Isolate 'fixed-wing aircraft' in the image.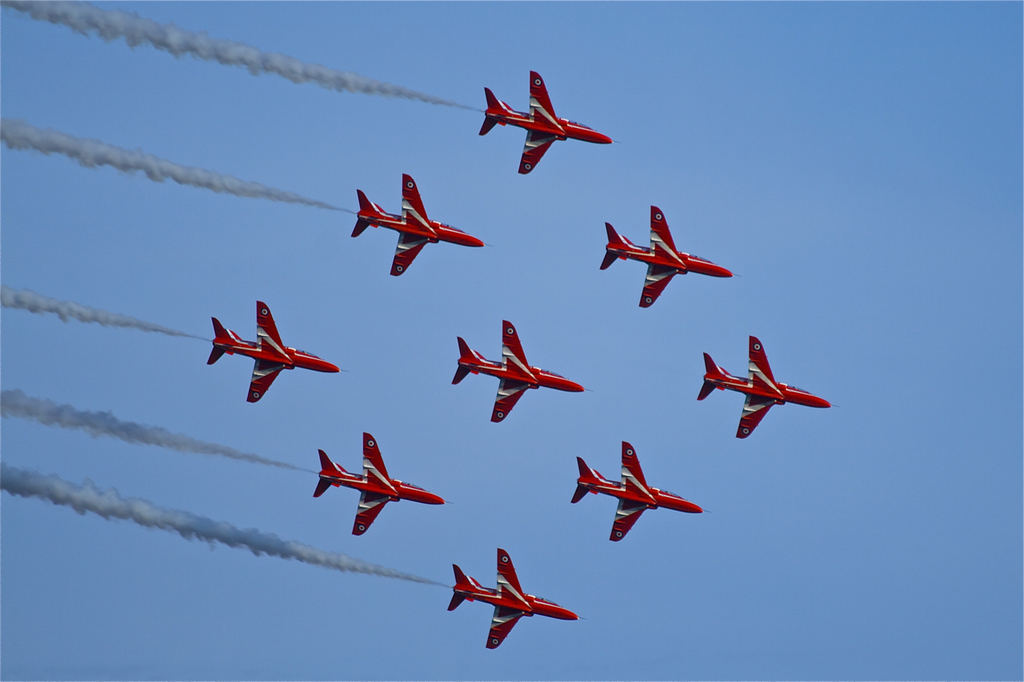
Isolated region: box(556, 439, 704, 548).
